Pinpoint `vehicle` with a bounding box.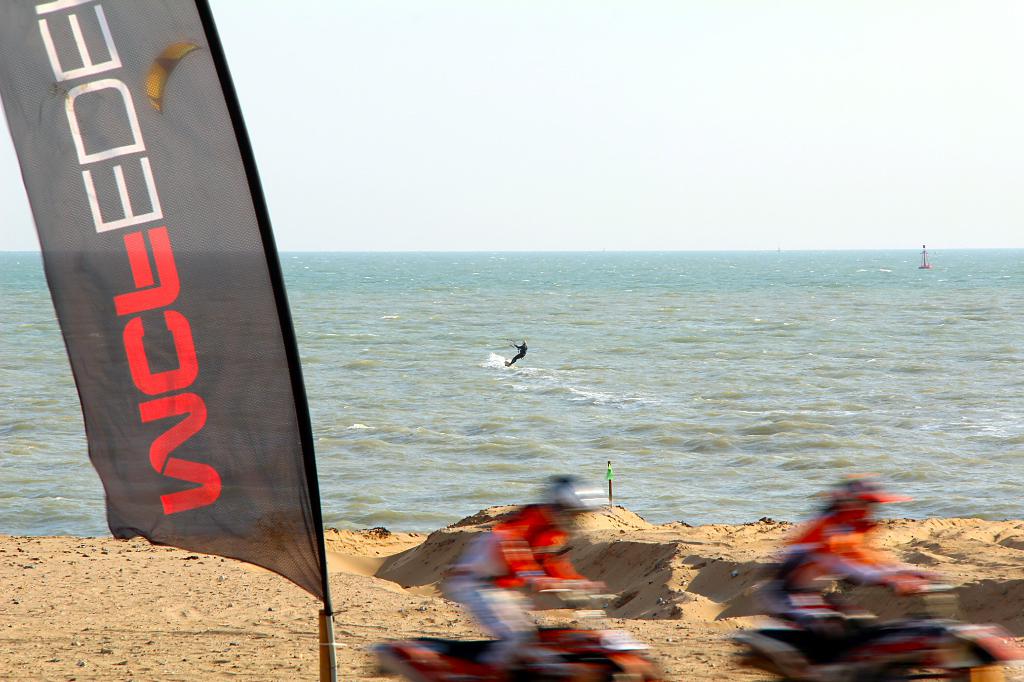
crop(732, 582, 1023, 681).
